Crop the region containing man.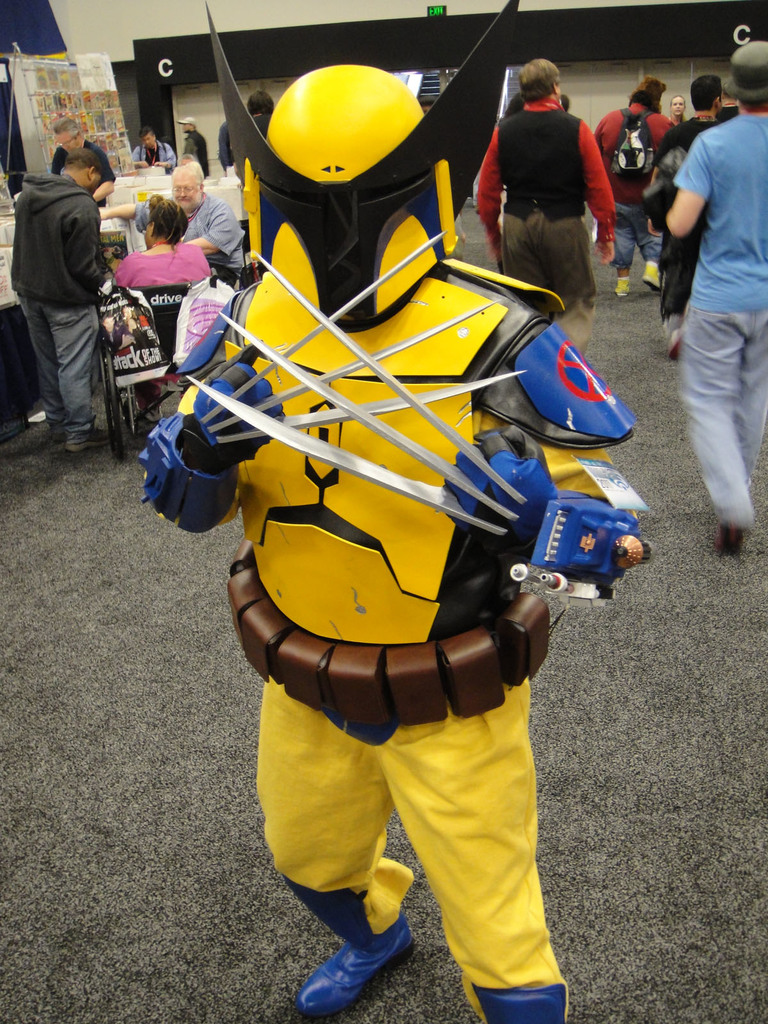
Crop region: bbox=[586, 88, 682, 298].
